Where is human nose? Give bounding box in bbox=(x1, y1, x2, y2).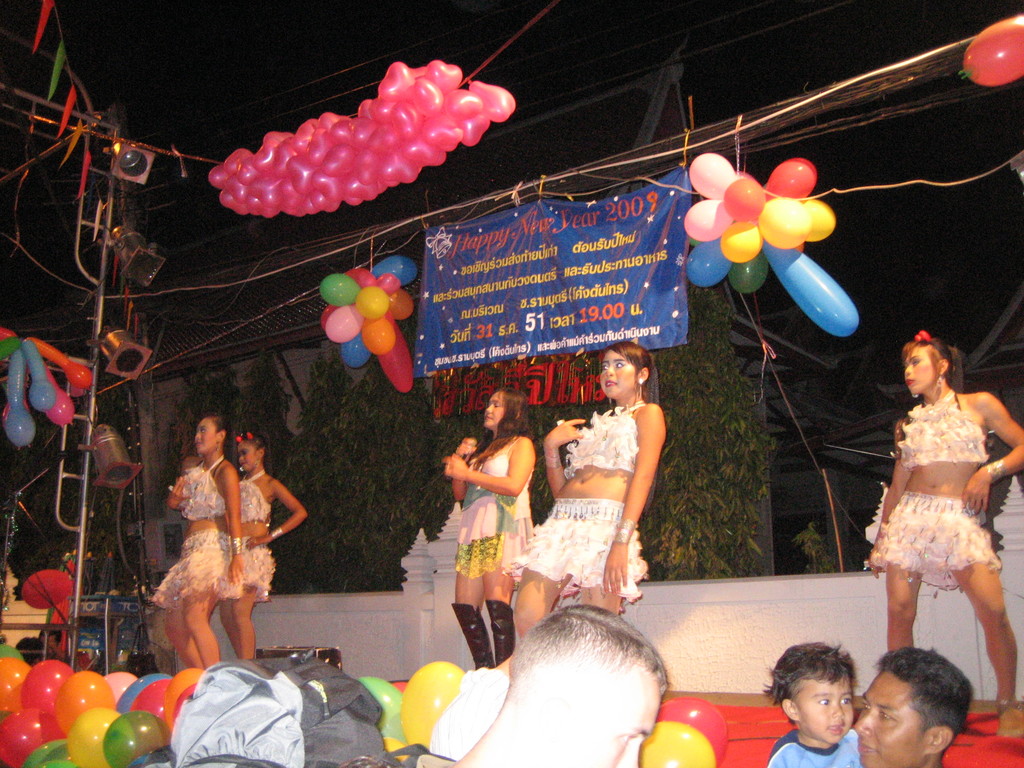
bbox=(833, 702, 846, 717).
